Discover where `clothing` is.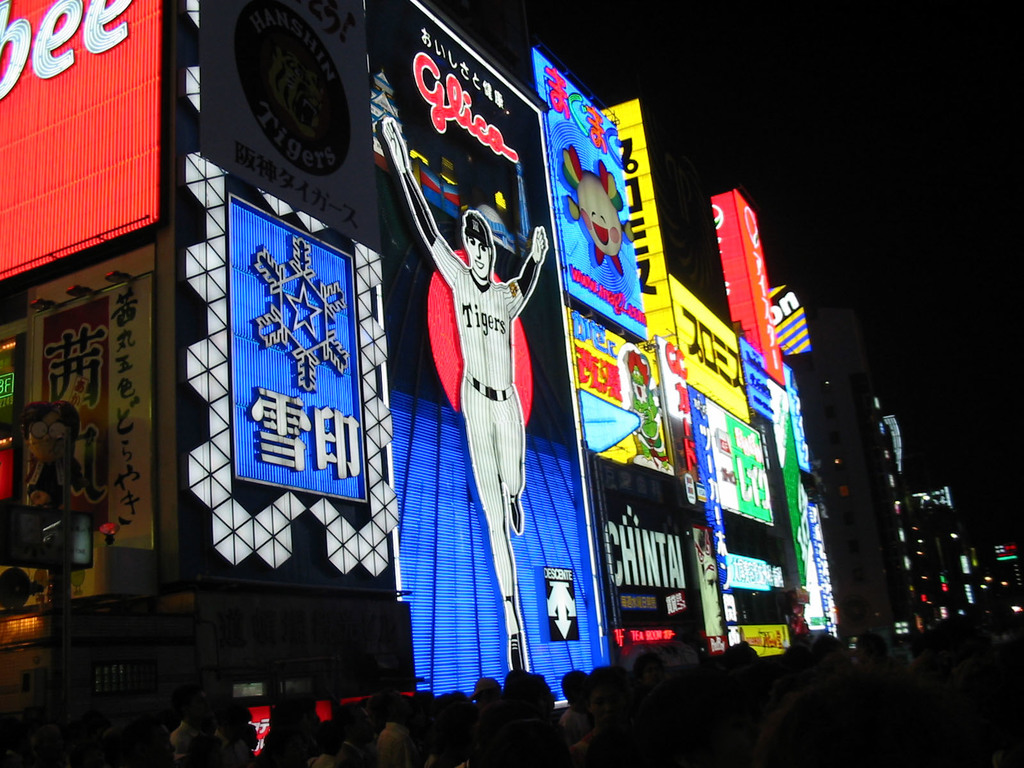
Discovered at (left=429, top=230, right=529, bottom=635).
